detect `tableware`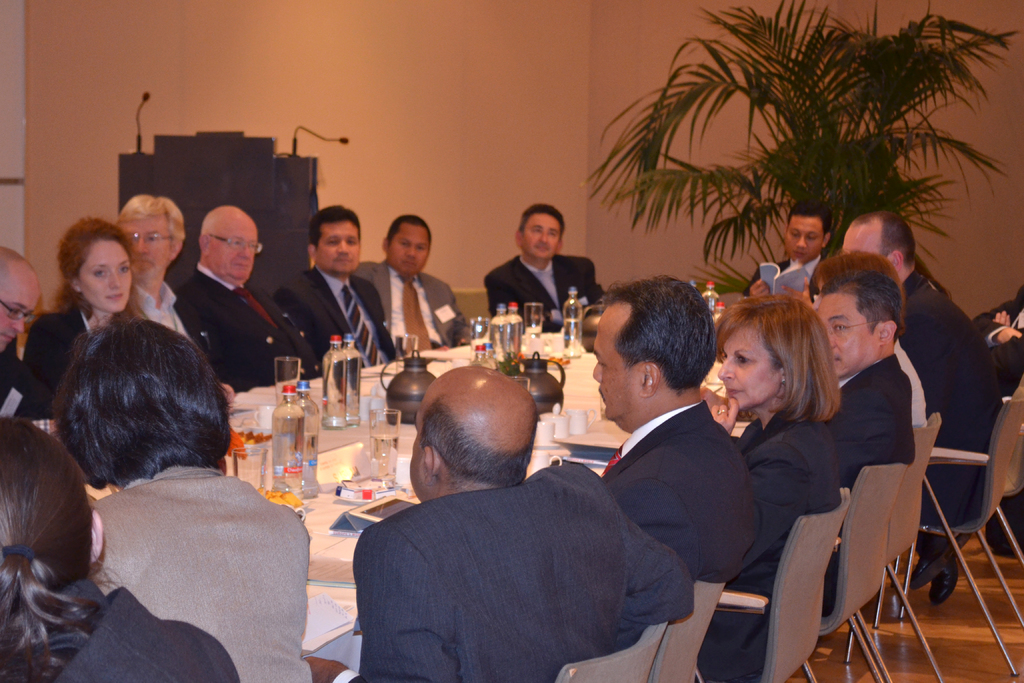
(x1=550, y1=399, x2=595, y2=436)
